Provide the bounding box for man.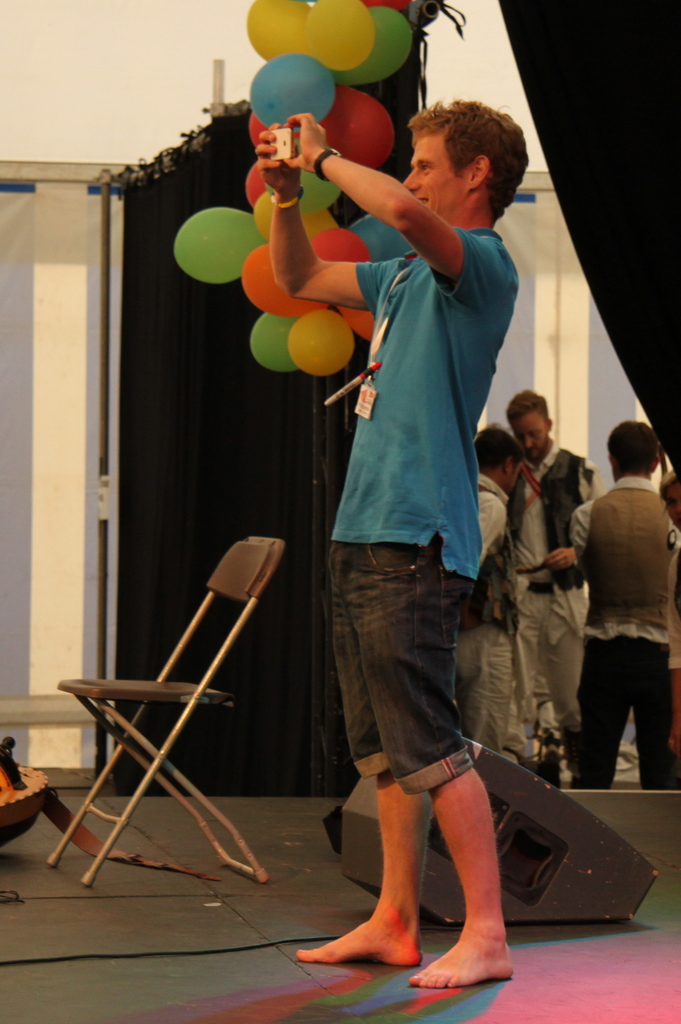
x1=500 y1=380 x2=594 y2=780.
